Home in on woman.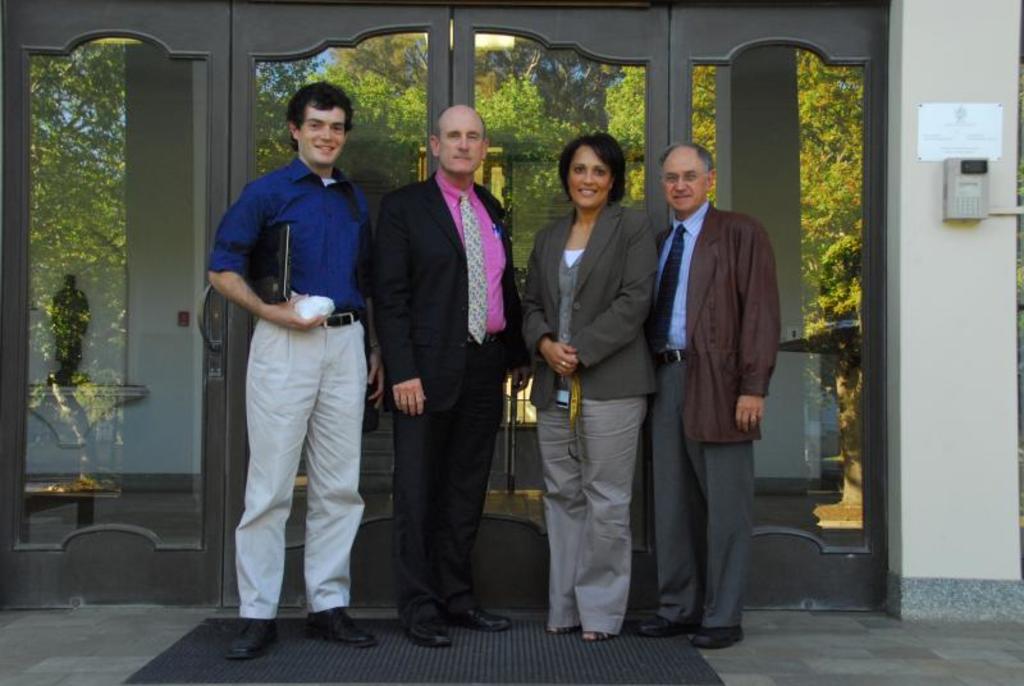
Homed in at (x1=520, y1=125, x2=671, y2=669).
